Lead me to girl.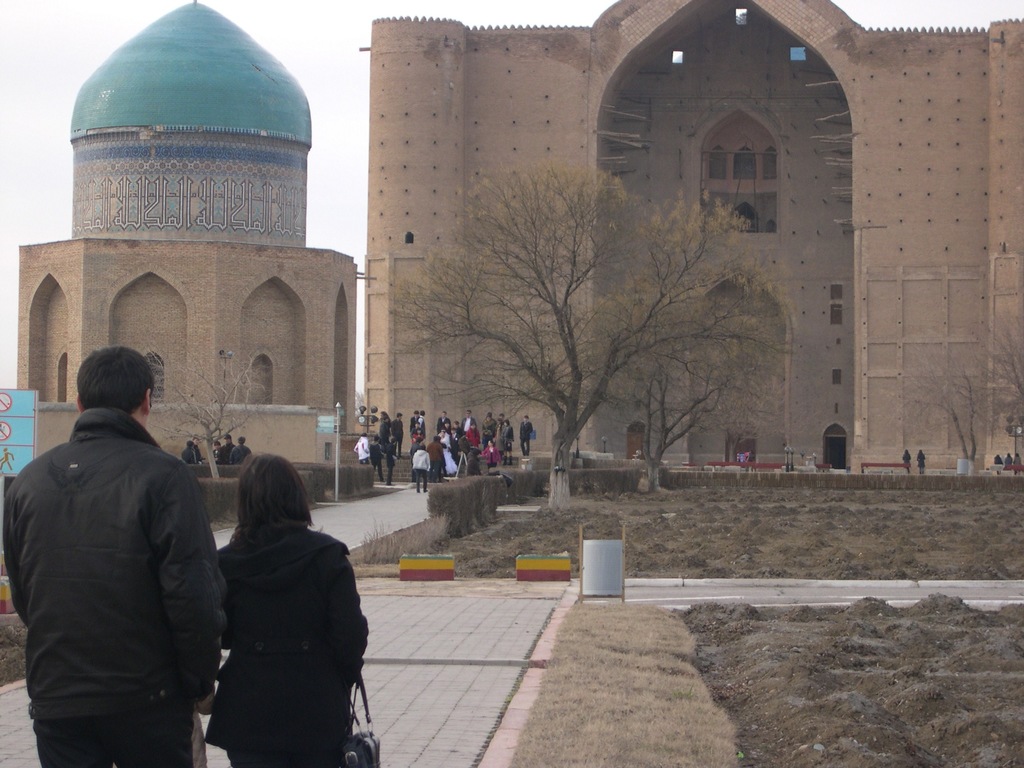
Lead to bbox=[206, 456, 365, 763].
